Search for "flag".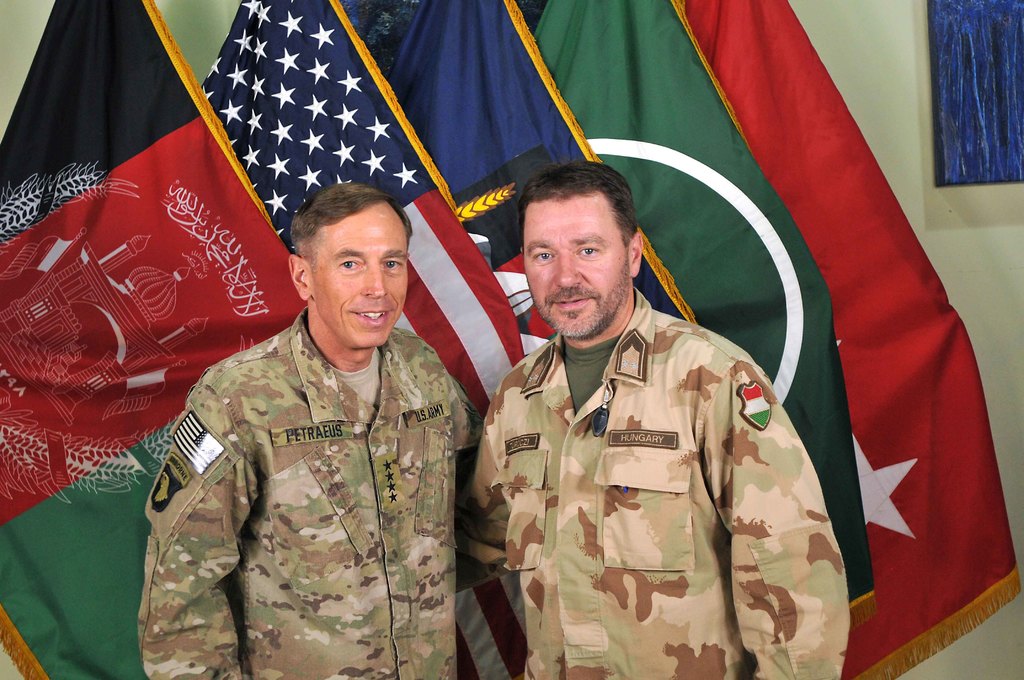
Found at [left=0, top=0, right=309, bottom=679].
